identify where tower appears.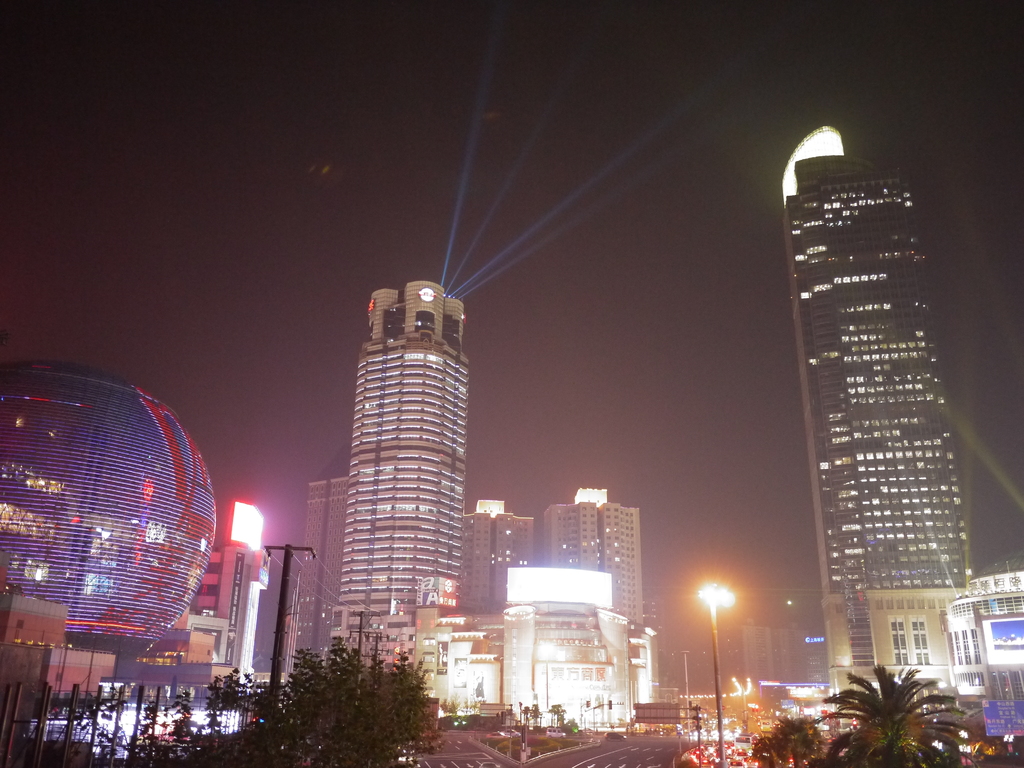
Appears at Rect(542, 489, 645, 640).
